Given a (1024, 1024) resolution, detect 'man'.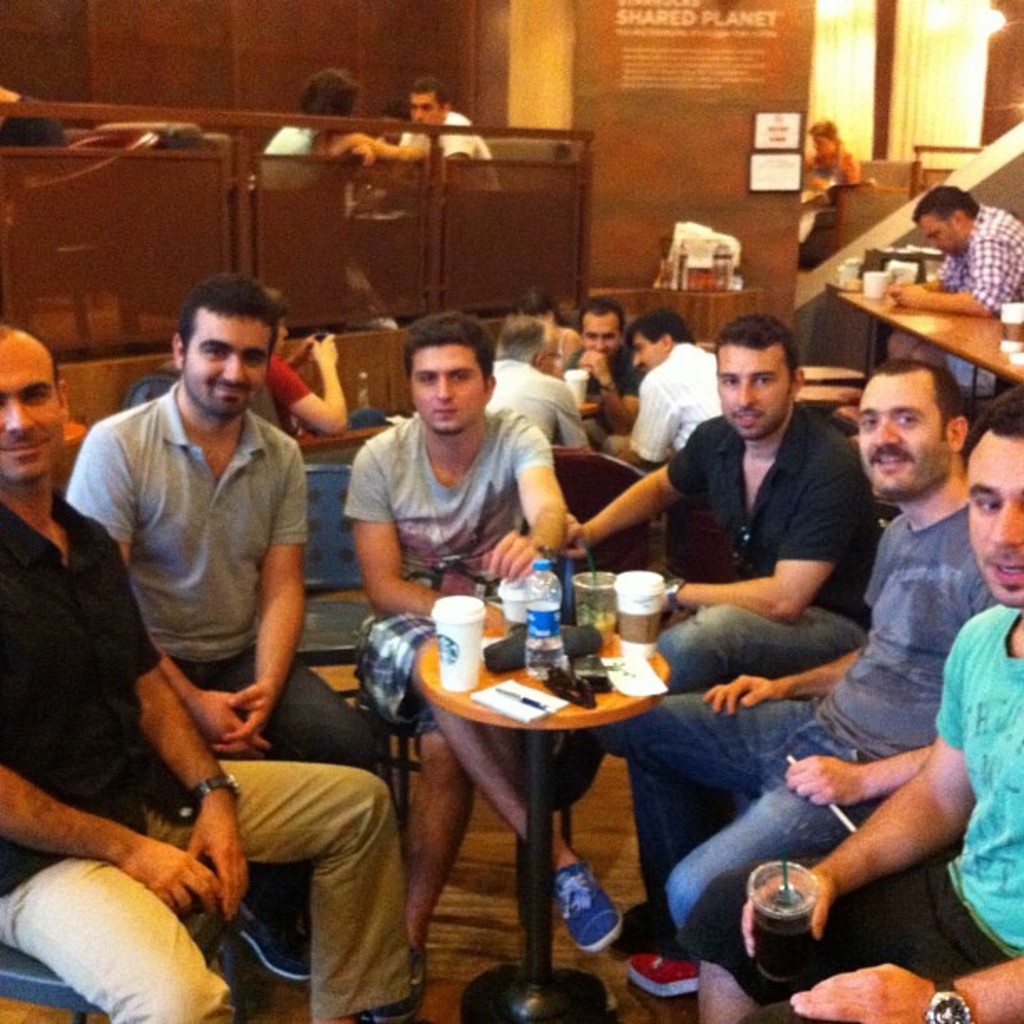
BBox(878, 176, 1022, 320).
